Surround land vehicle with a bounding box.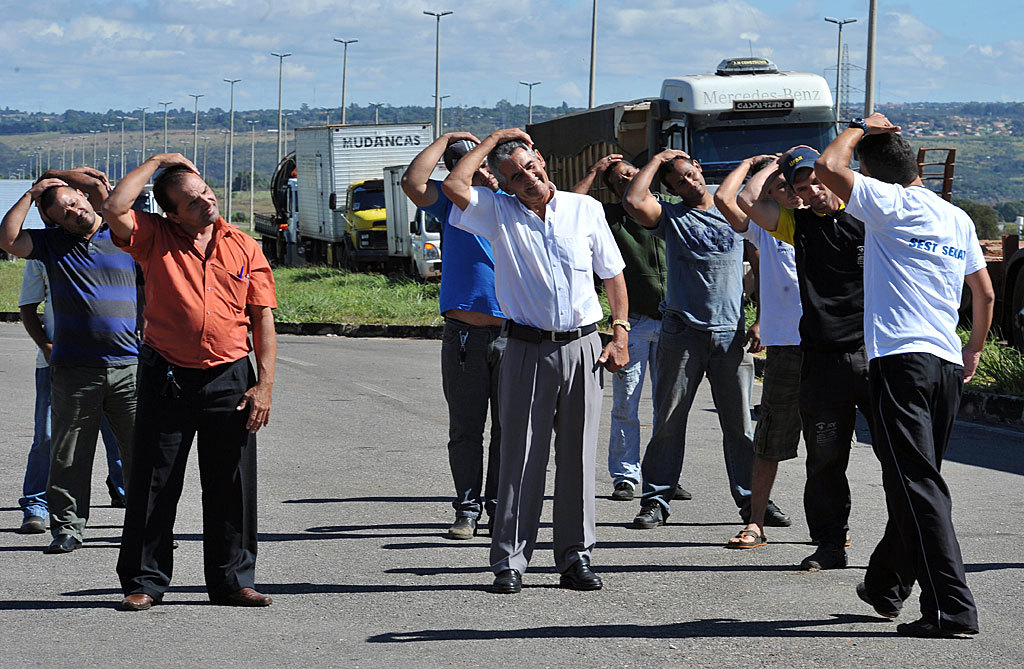
region(520, 55, 854, 299).
